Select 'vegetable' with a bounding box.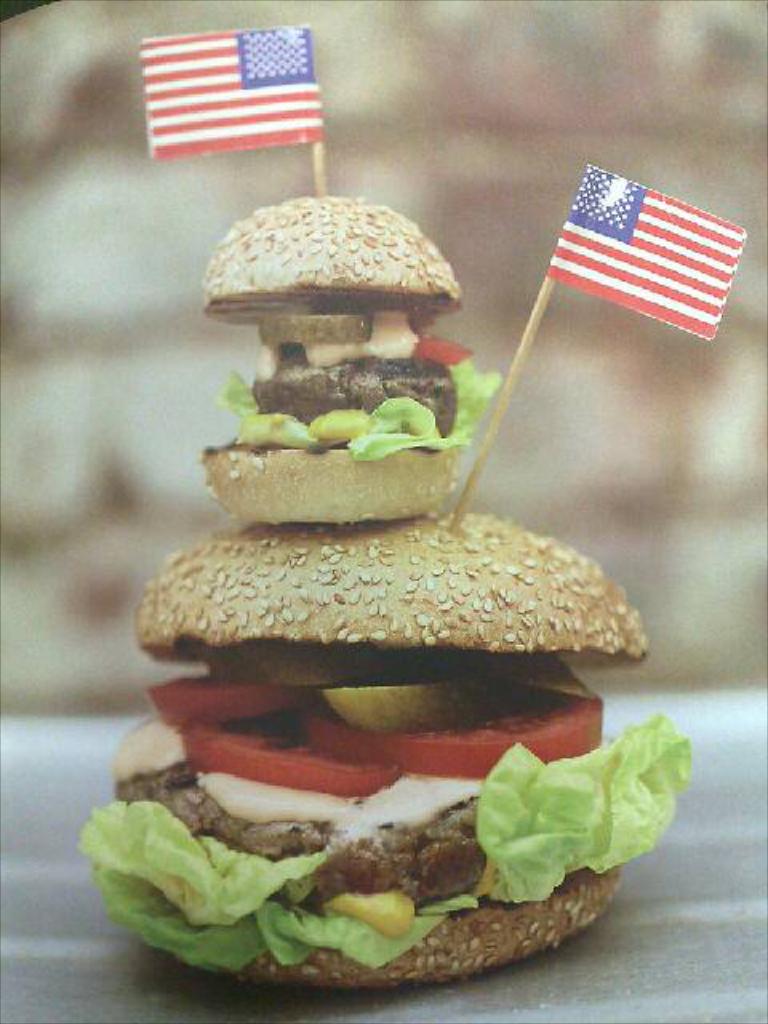
{"left": 459, "top": 733, "right": 696, "bottom": 917}.
